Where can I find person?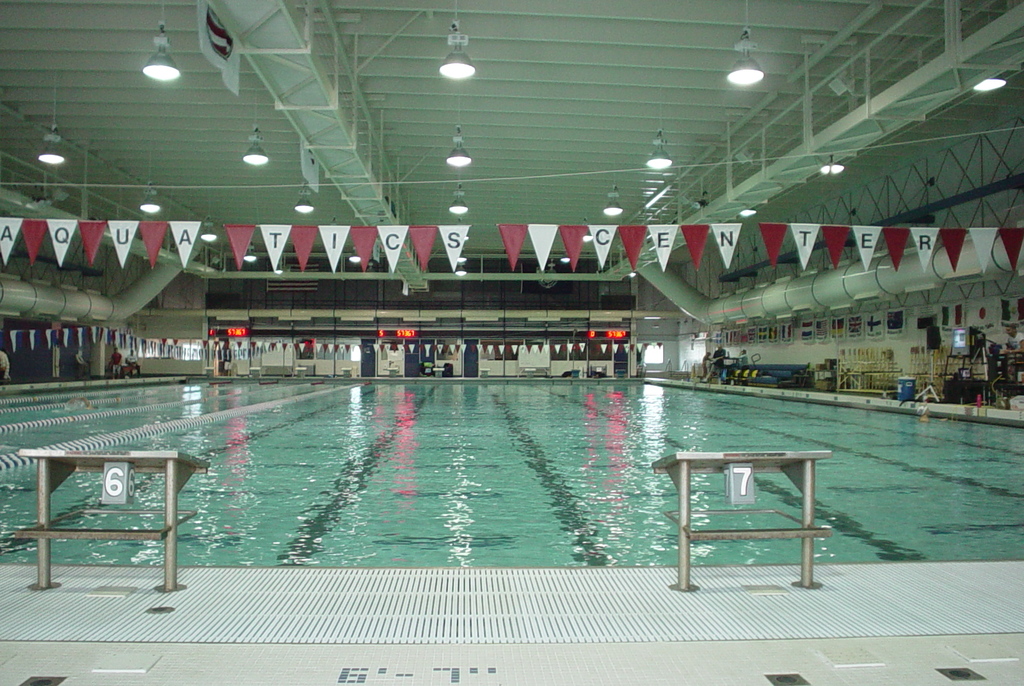
You can find it at 702:342:726:385.
